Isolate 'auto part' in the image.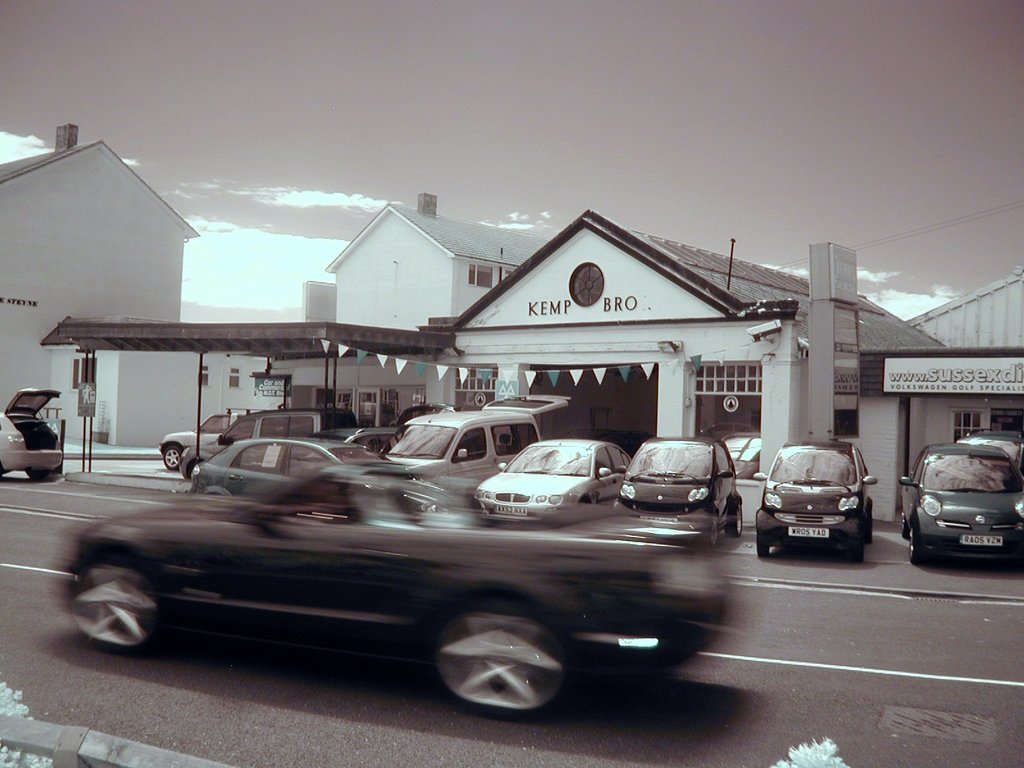
Isolated region: locate(920, 498, 947, 516).
